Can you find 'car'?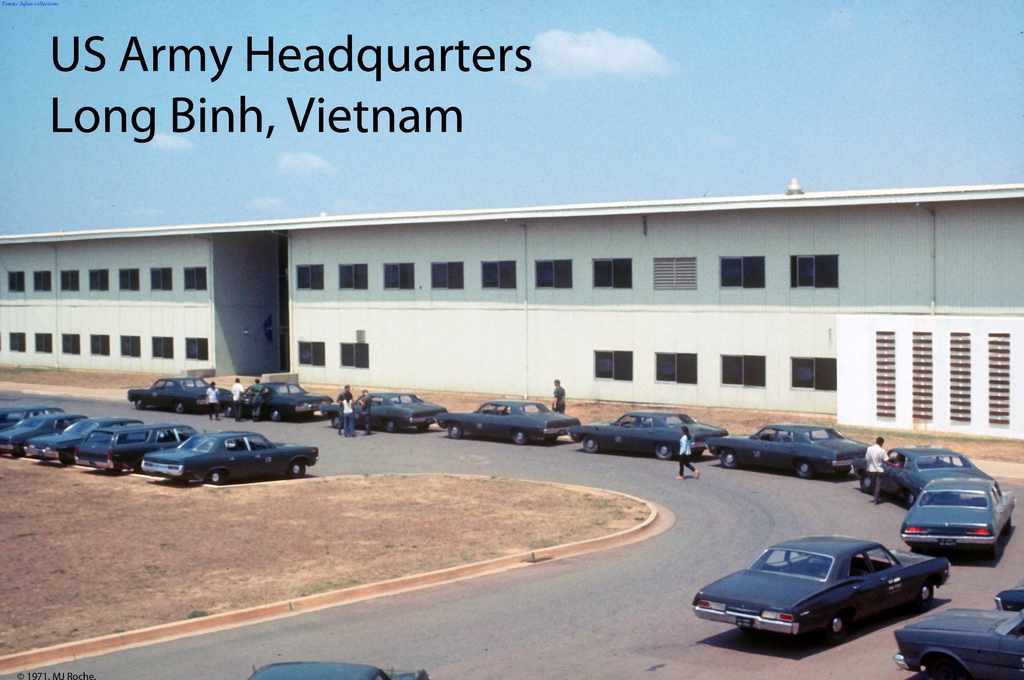
Yes, bounding box: 691,535,956,659.
